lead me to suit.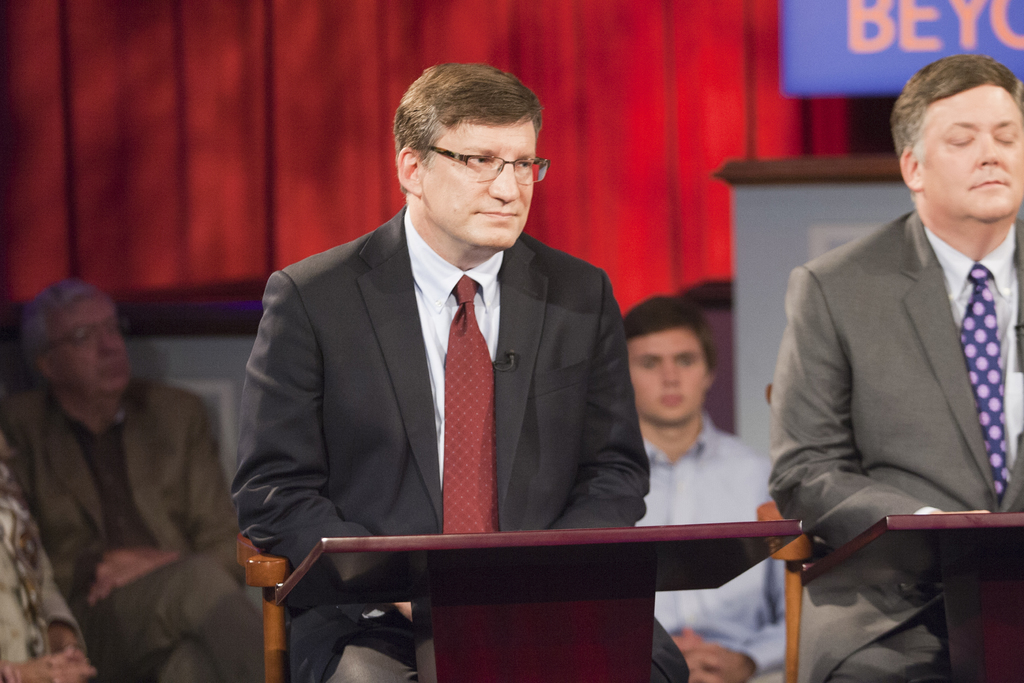
Lead to bbox=(243, 131, 666, 625).
